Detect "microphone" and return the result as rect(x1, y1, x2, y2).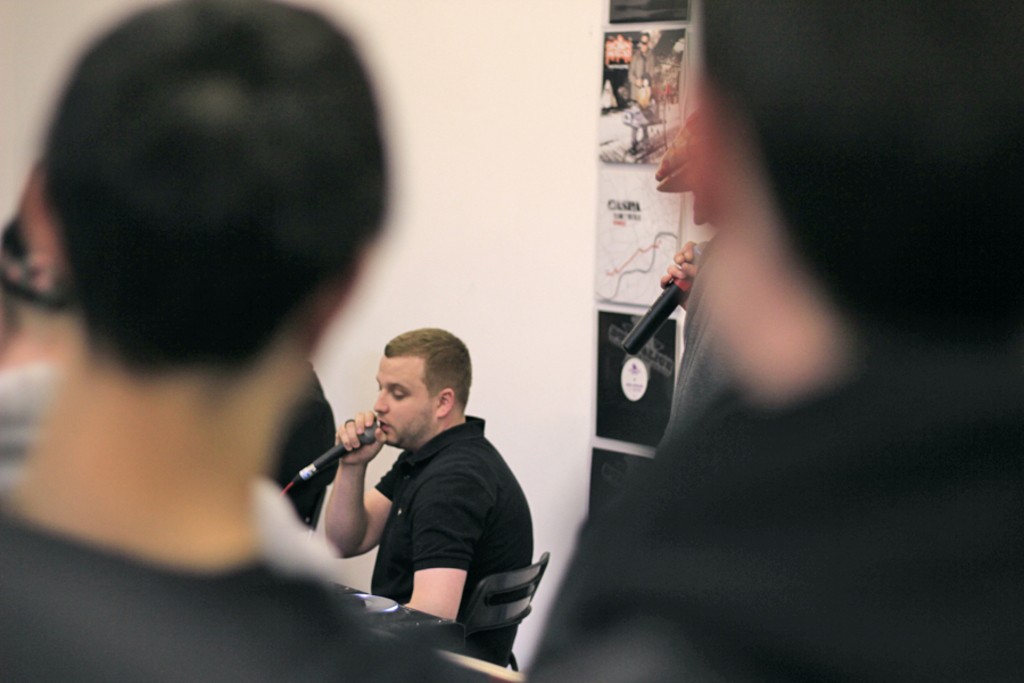
rect(300, 426, 385, 480).
